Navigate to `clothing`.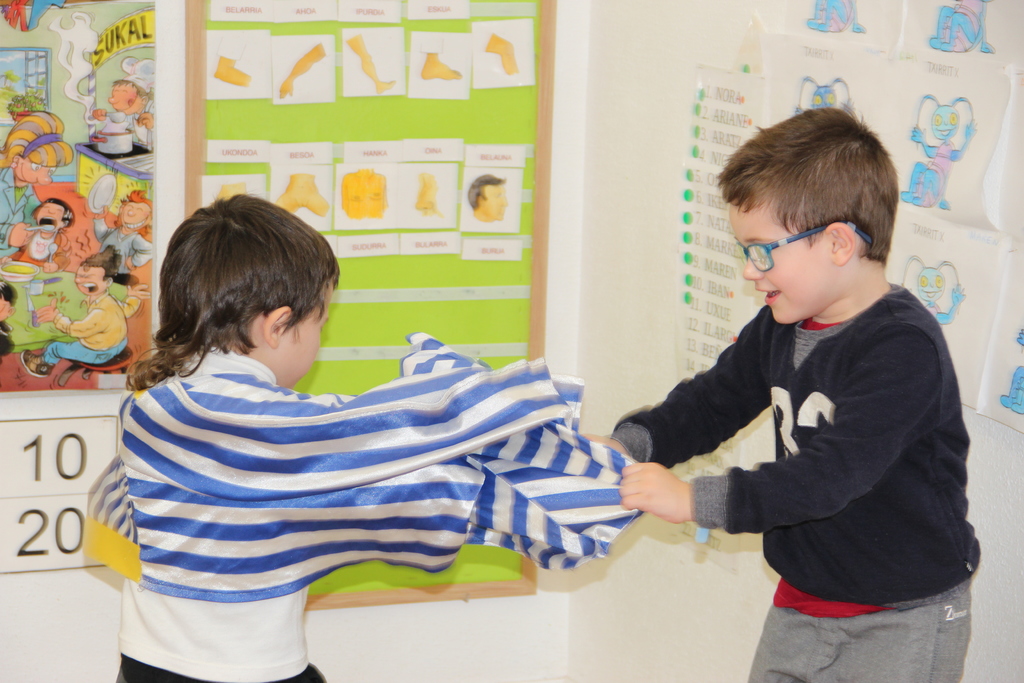
Navigation target: left=92, top=215, right=161, bottom=279.
